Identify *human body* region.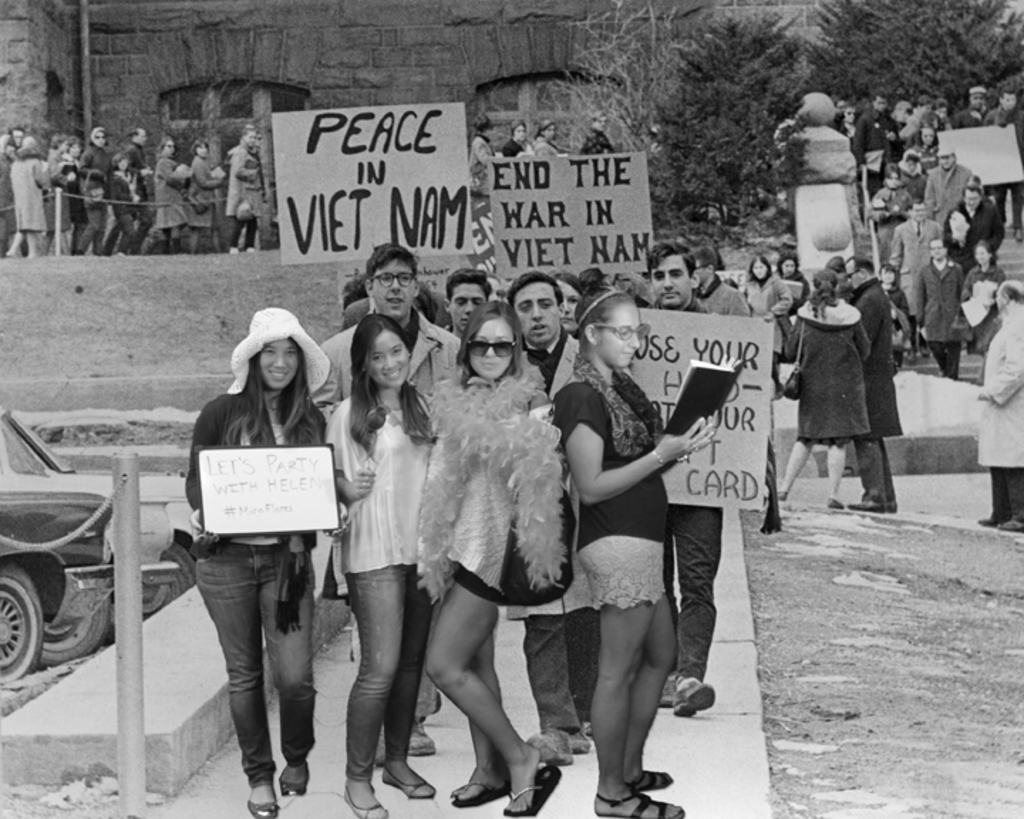
Region: BBox(842, 257, 900, 512).
